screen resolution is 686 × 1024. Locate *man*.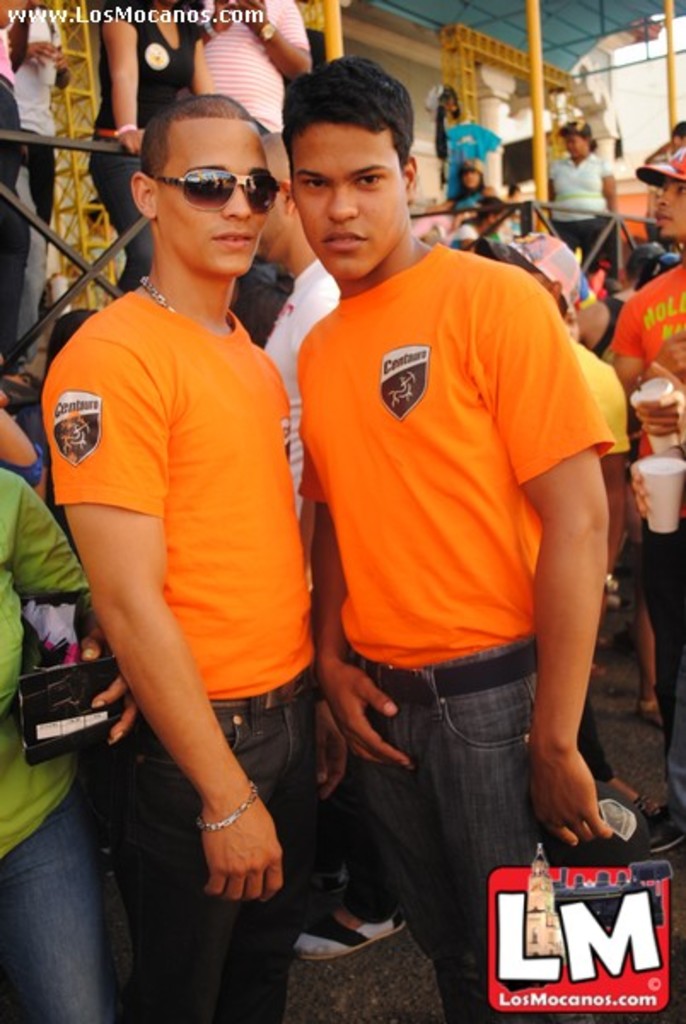
544,119,638,282.
